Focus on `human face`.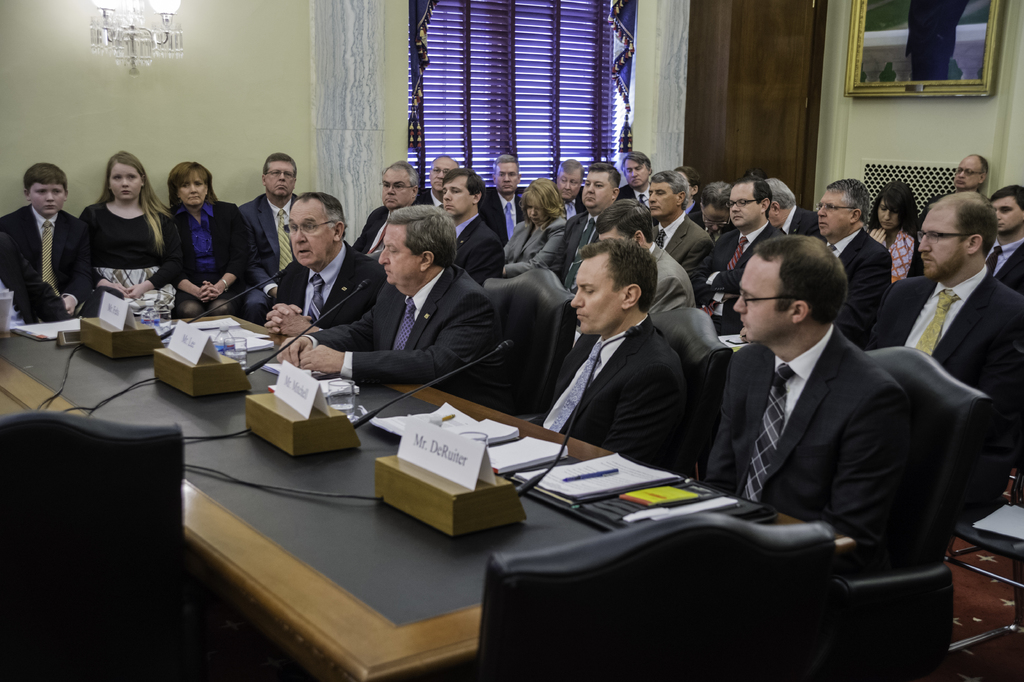
Focused at bbox(733, 254, 797, 340).
